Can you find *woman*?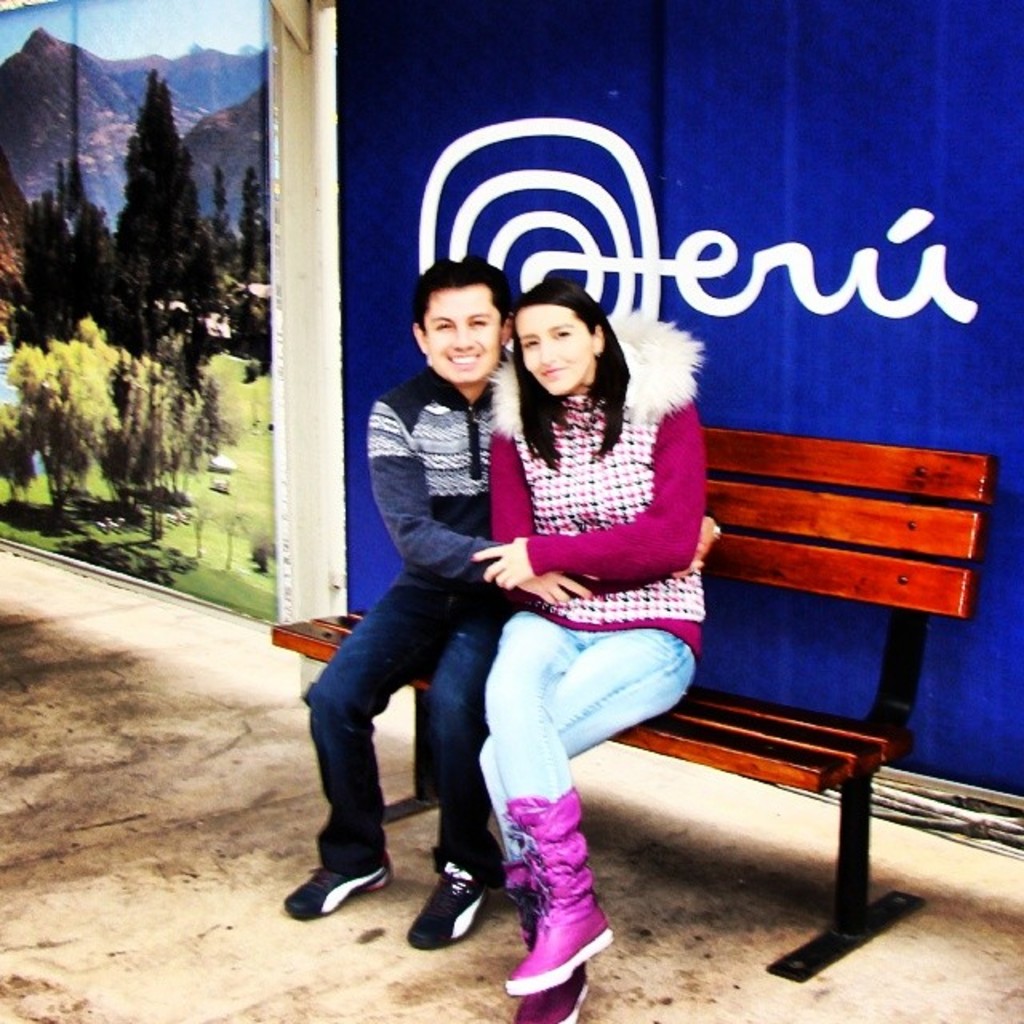
Yes, bounding box: box(451, 218, 717, 978).
